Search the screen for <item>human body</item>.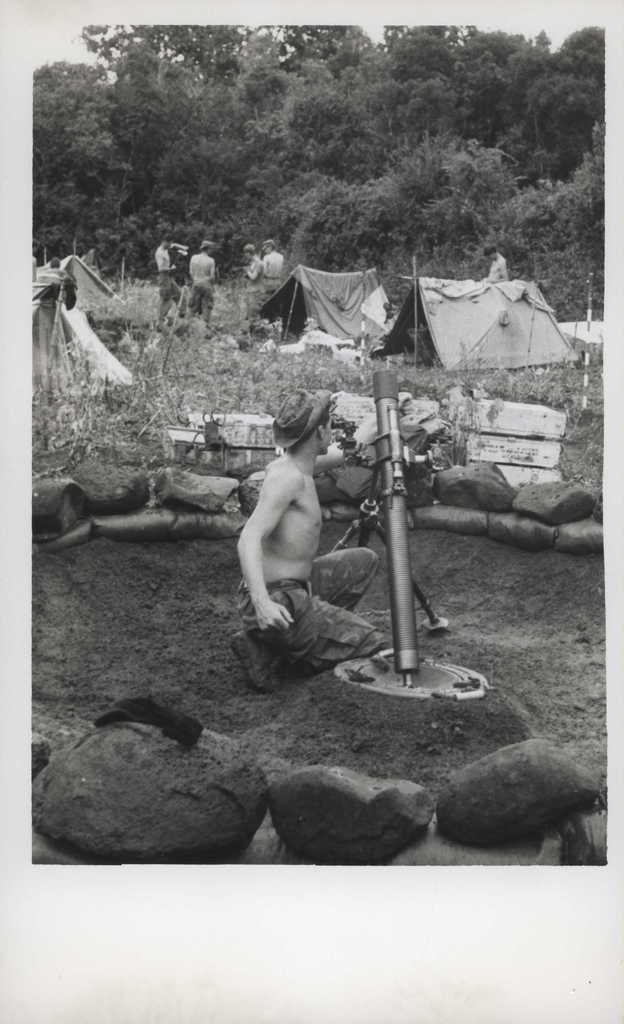
Found at left=258, top=239, right=284, bottom=302.
